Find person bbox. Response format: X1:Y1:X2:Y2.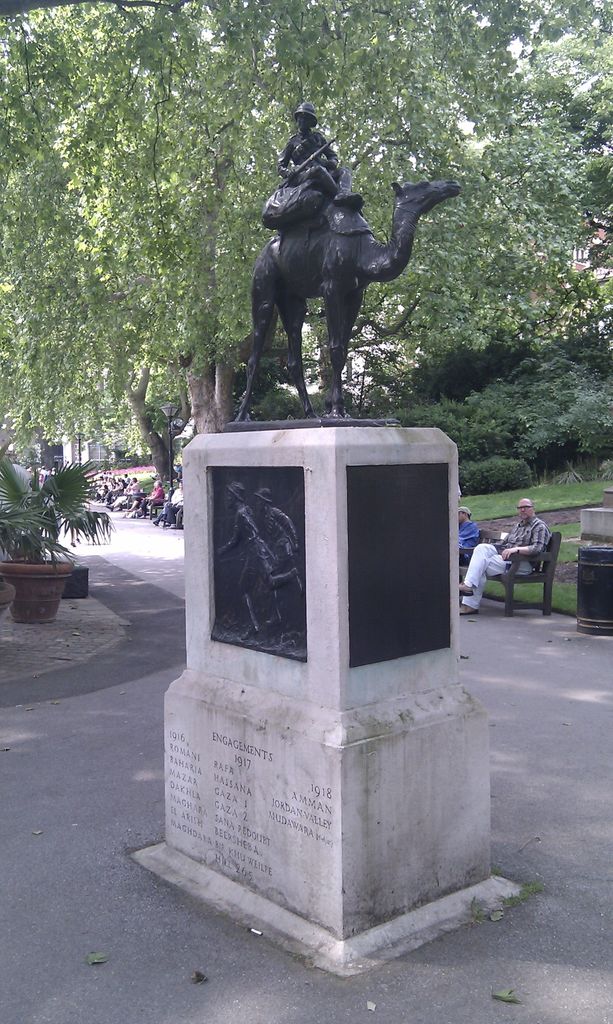
212:477:310:643.
